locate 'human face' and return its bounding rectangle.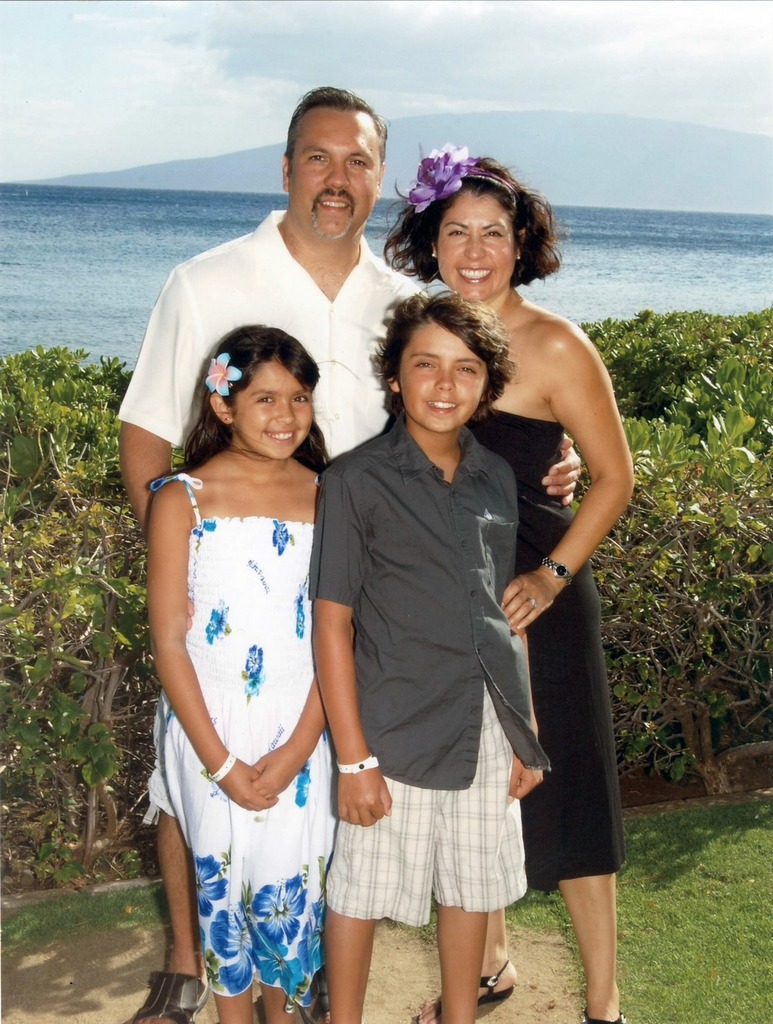
detection(291, 111, 375, 236).
